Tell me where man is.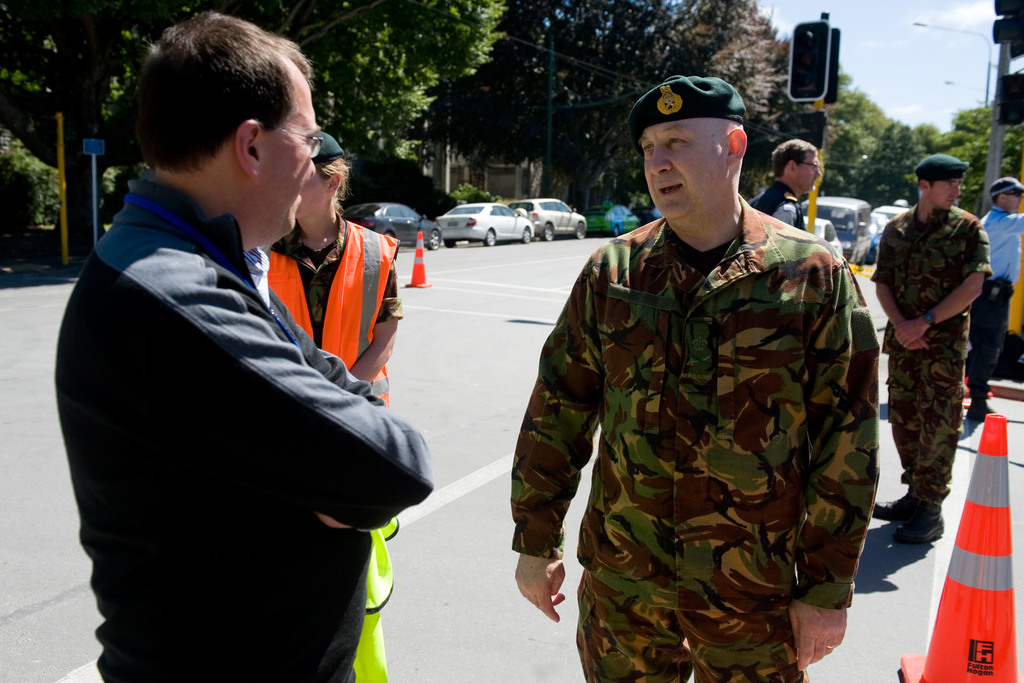
man is at bbox=(871, 156, 991, 543).
